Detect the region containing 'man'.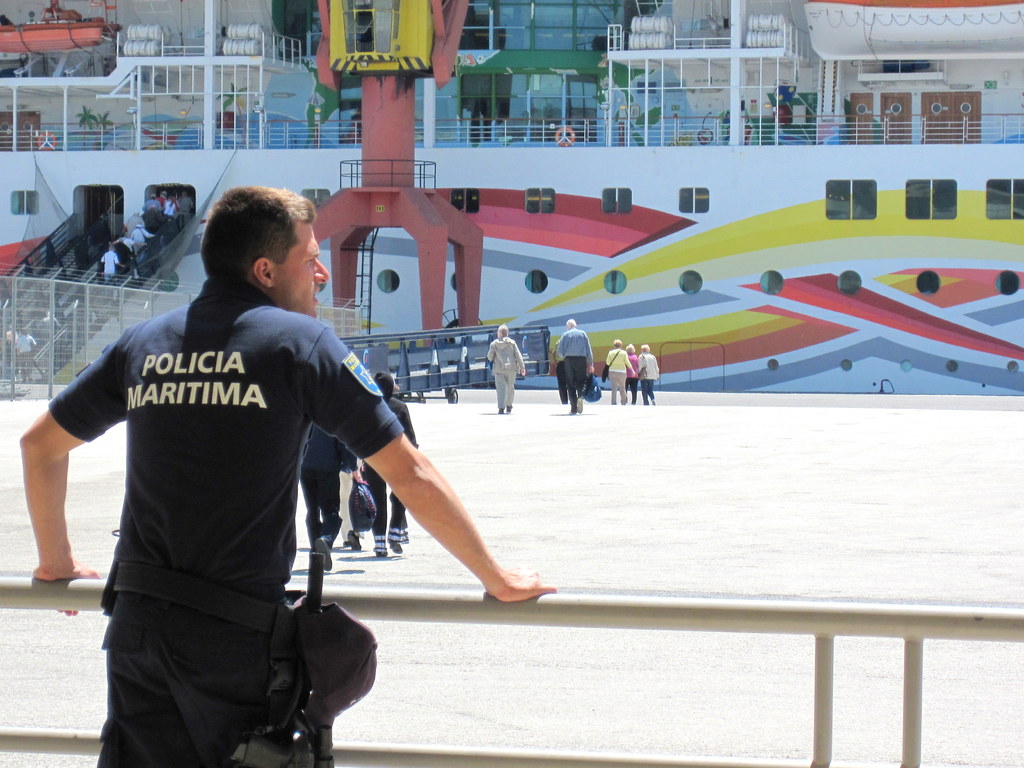
[556, 315, 598, 414].
